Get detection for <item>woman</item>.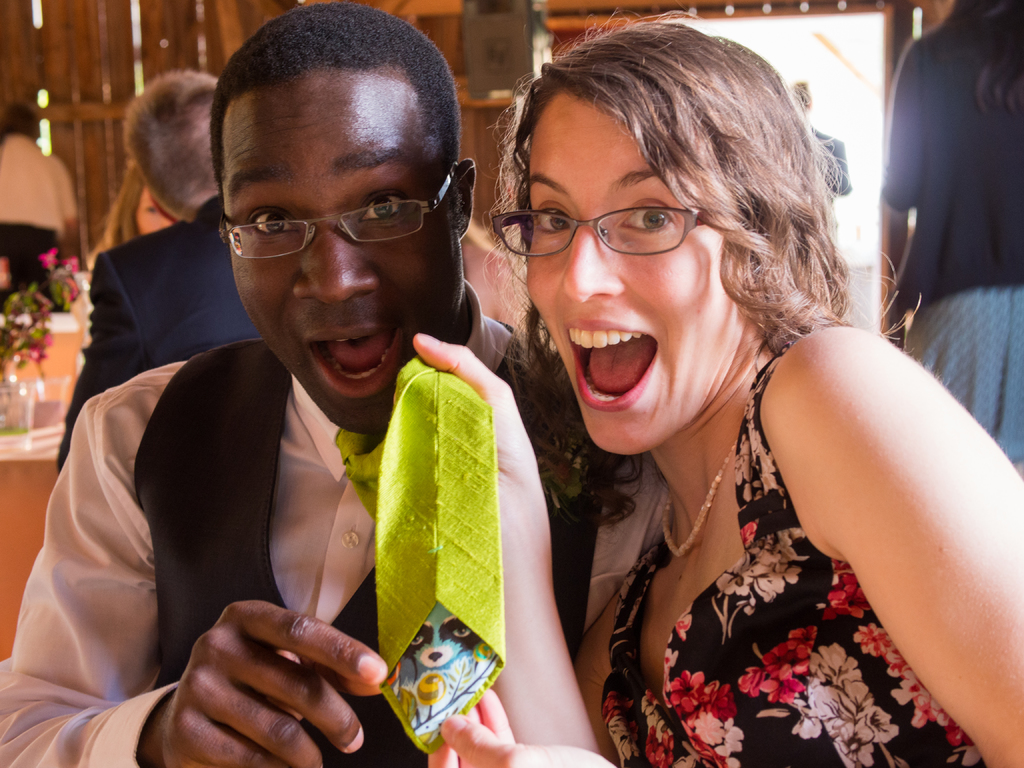
Detection: (91, 154, 188, 271).
